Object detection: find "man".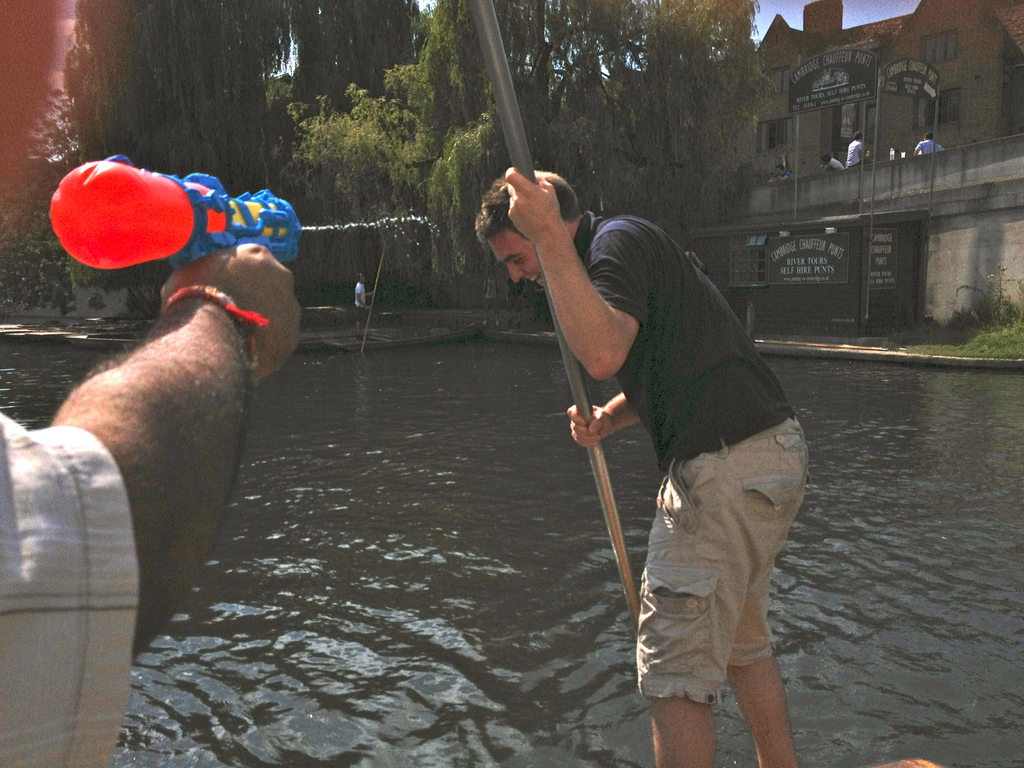
[left=474, top=166, right=813, bottom=767].
